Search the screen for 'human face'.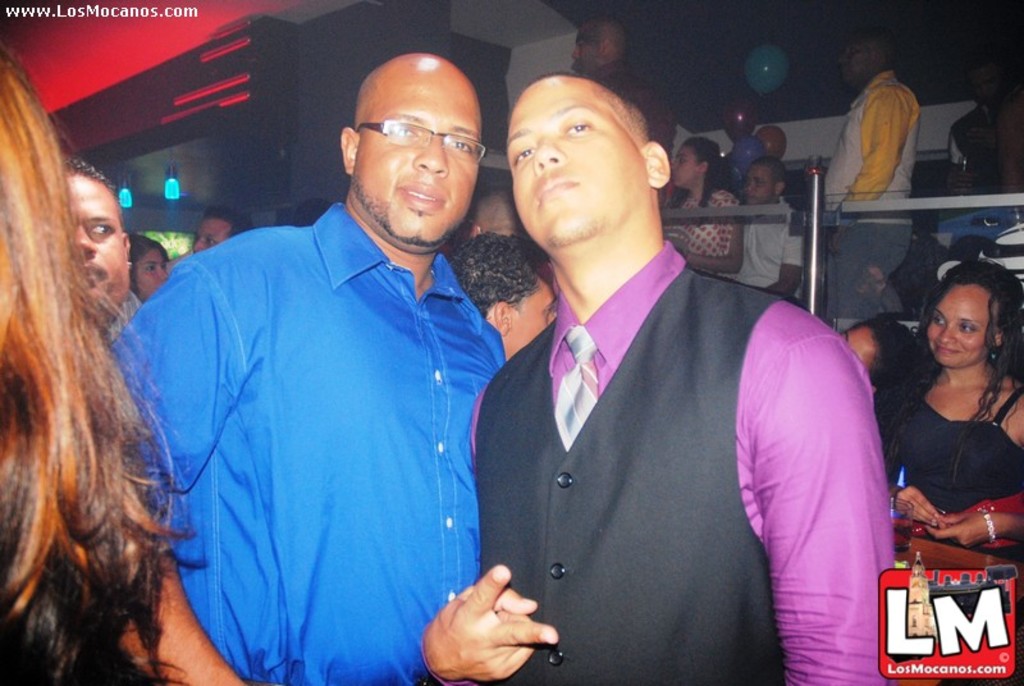
Found at BBox(502, 79, 639, 253).
